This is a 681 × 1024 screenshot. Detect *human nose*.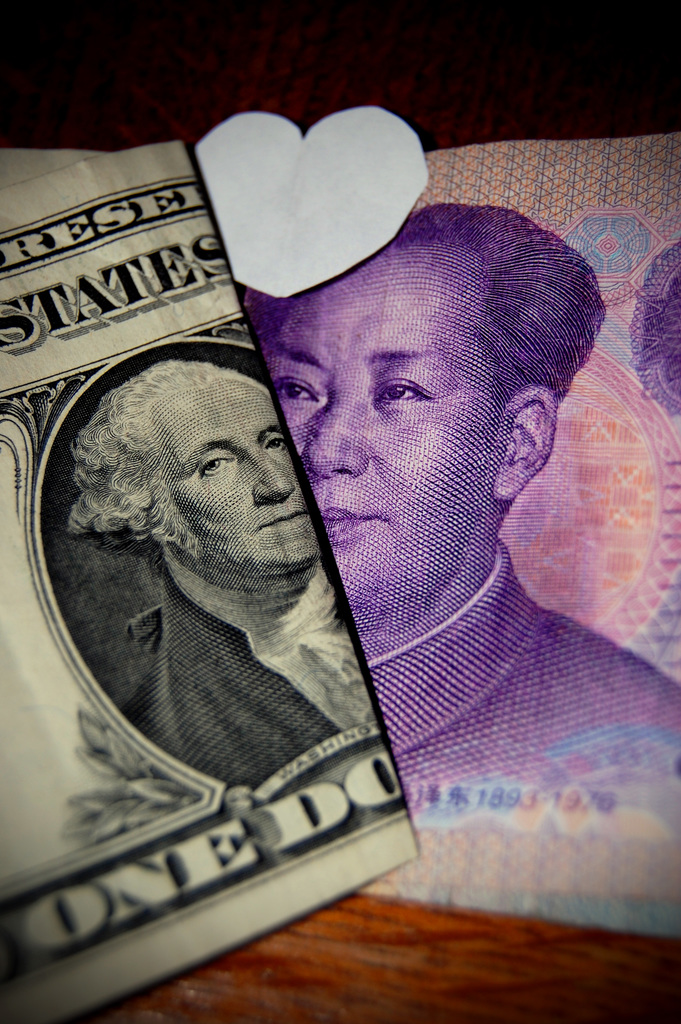
BBox(252, 442, 293, 504).
